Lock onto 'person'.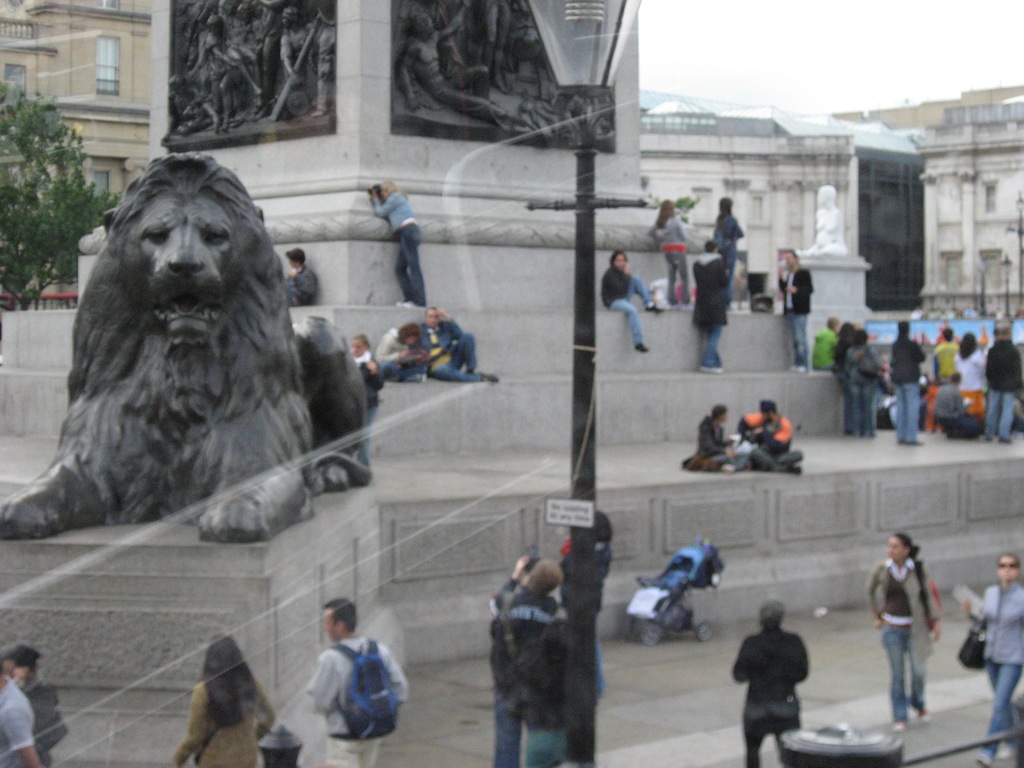
Locked: [0, 639, 65, 760].
